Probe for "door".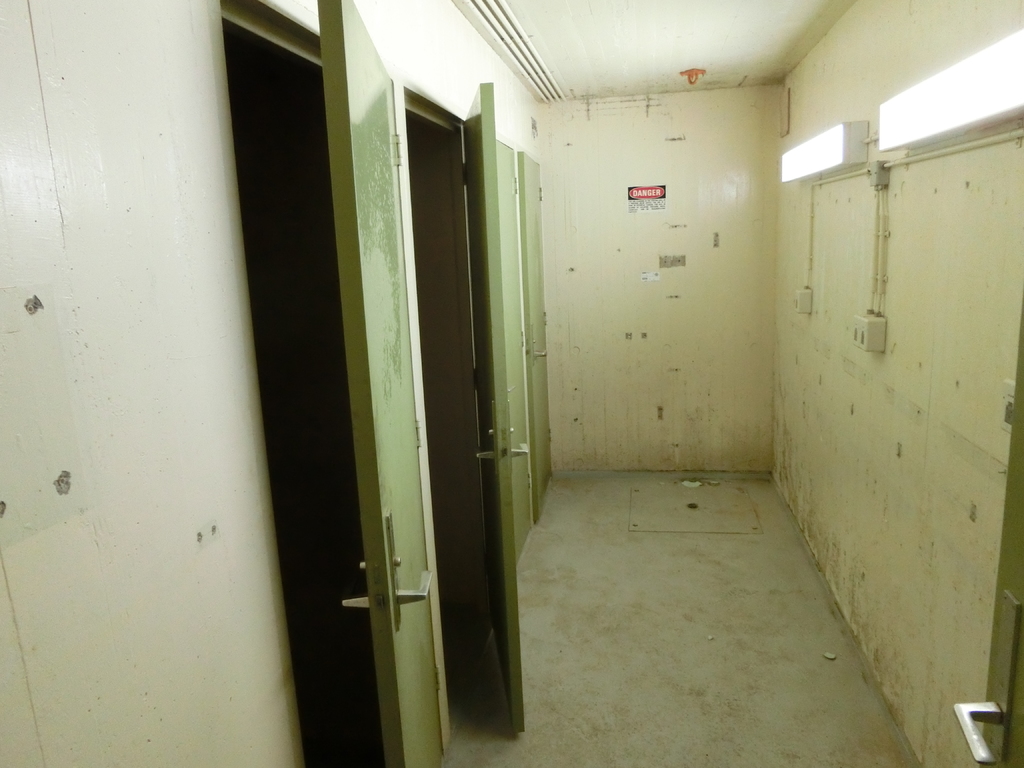
Probe result: rect(465, 80, 531, 729).
